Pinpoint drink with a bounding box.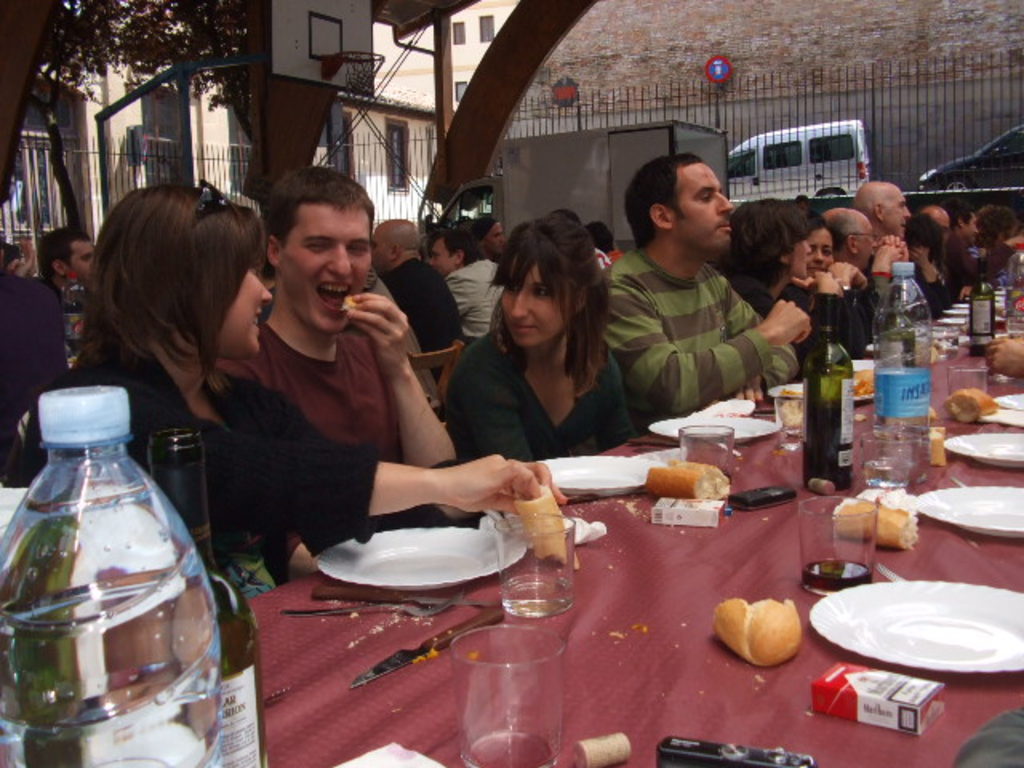
(left=803, top=299, right=856, bottom=485).
